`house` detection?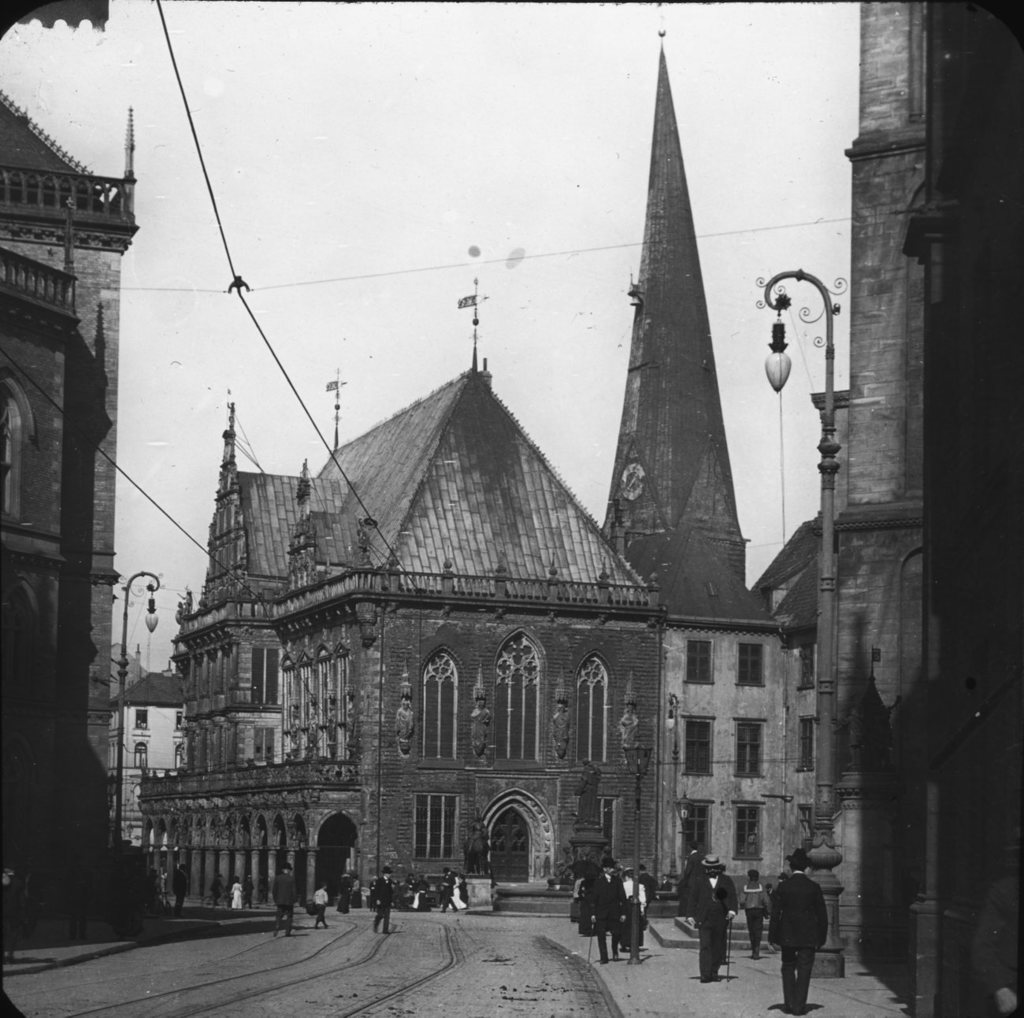
x1=180, y1=418, x2=307, y2=906
